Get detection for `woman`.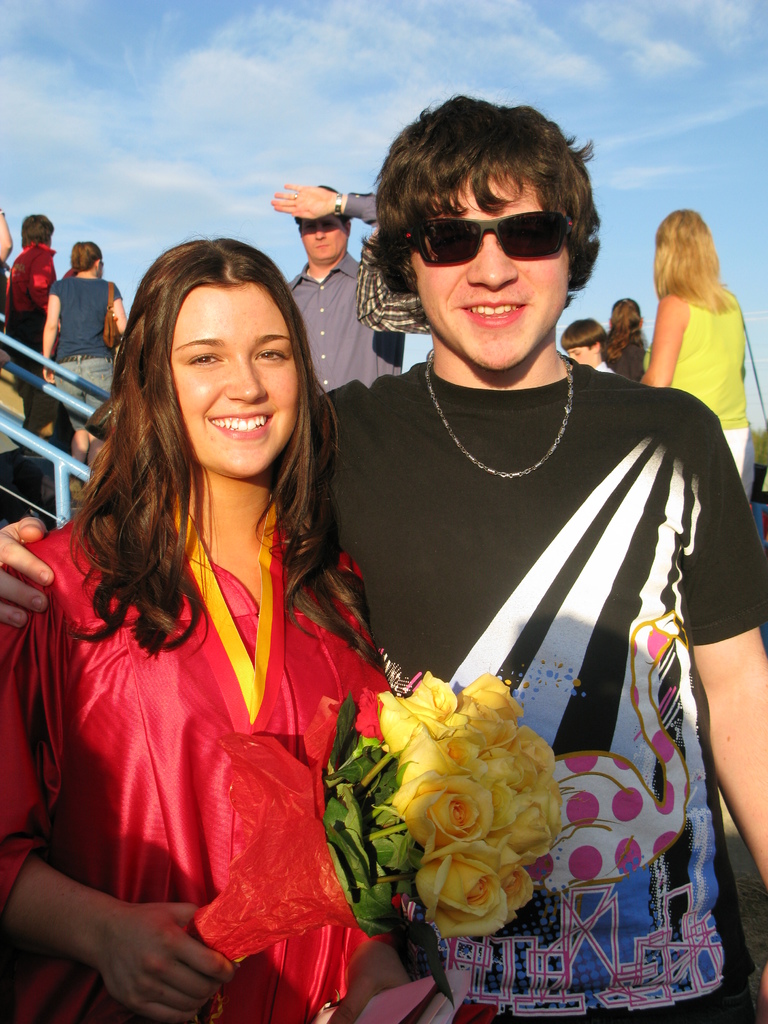
Detection: crop(641, 209, 742, 476).
